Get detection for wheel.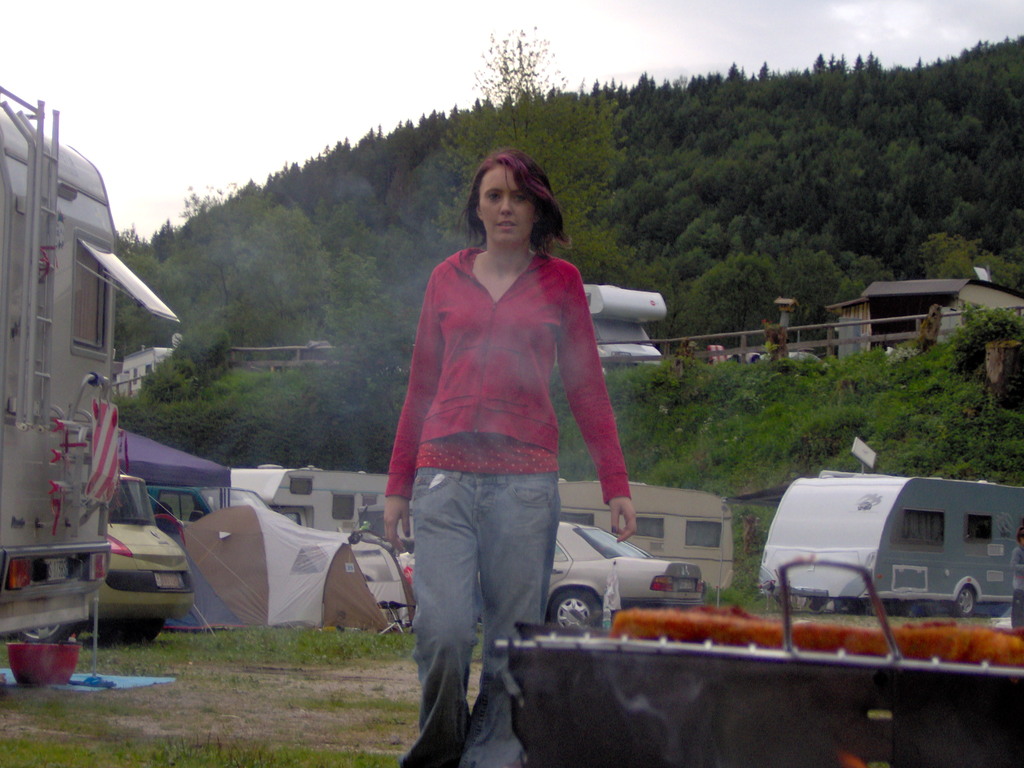
Detection: bbox=(947, 586, 975, 618).
